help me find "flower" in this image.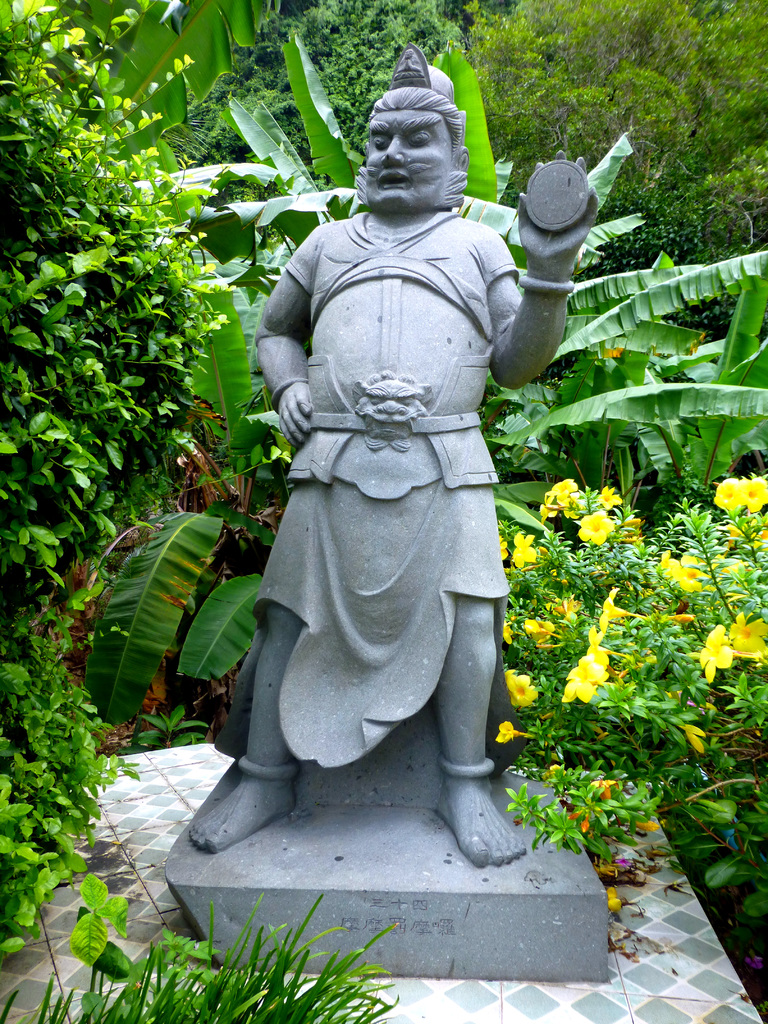
Found it: box=[722, 610, 764, 653].
